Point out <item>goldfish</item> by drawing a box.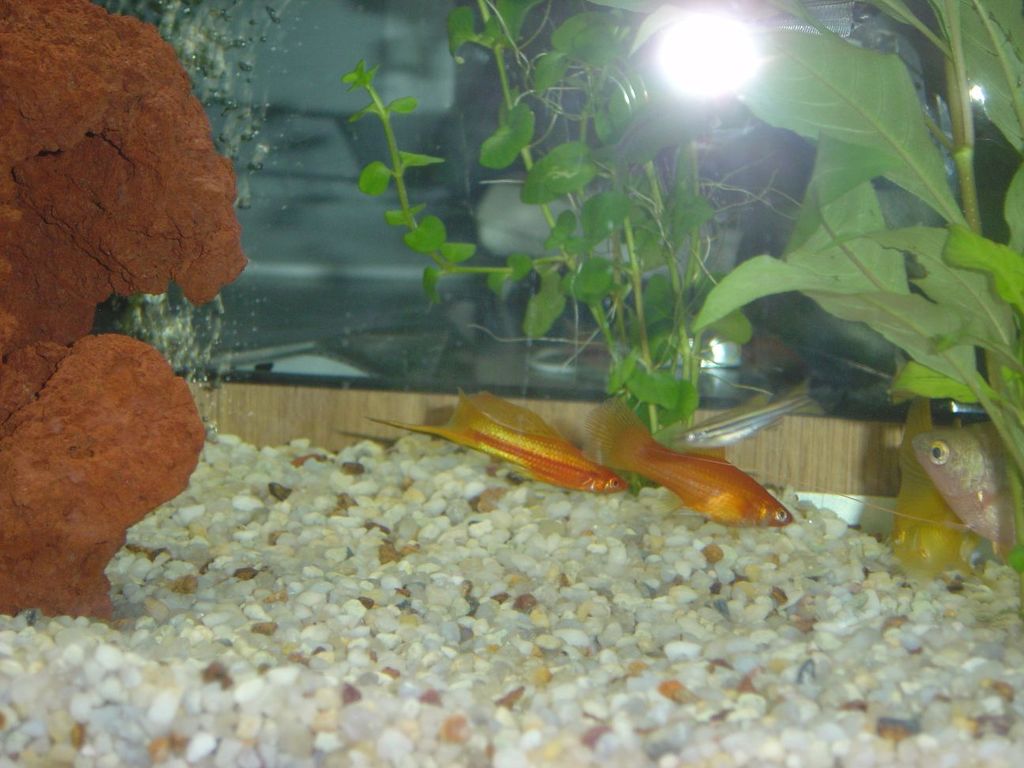
{"left": 914, "top": 420, "right": 1015, "bottom": 553}.
